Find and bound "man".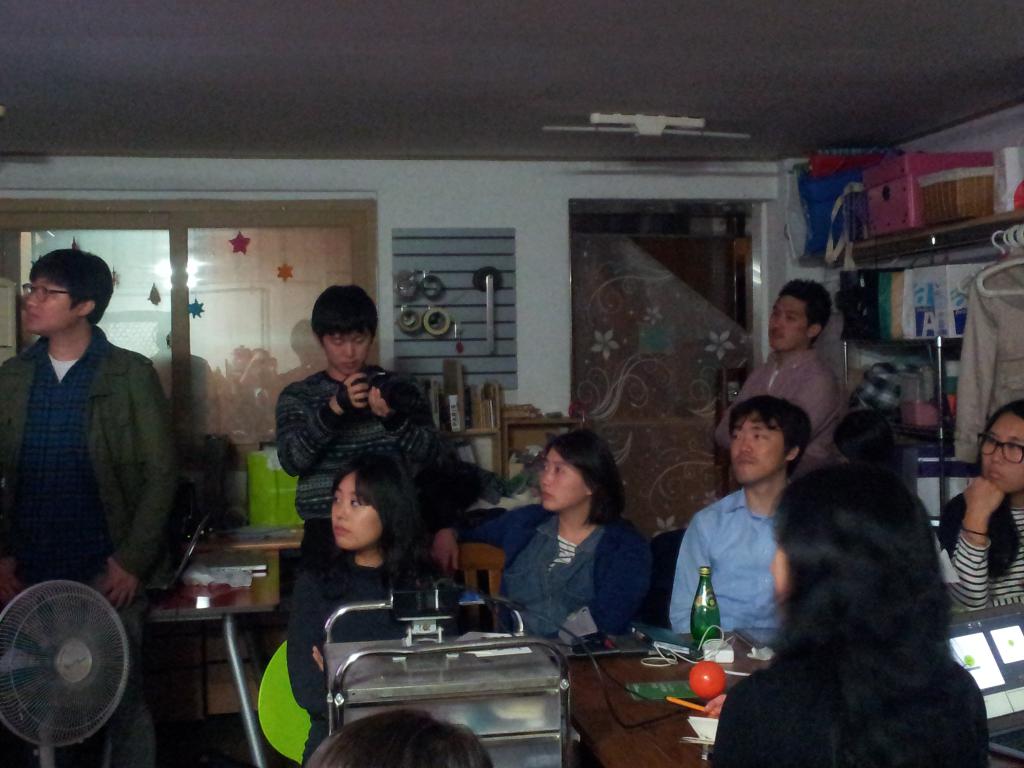
Bound: x1=4 y1=270 x2=198 y2=672.
